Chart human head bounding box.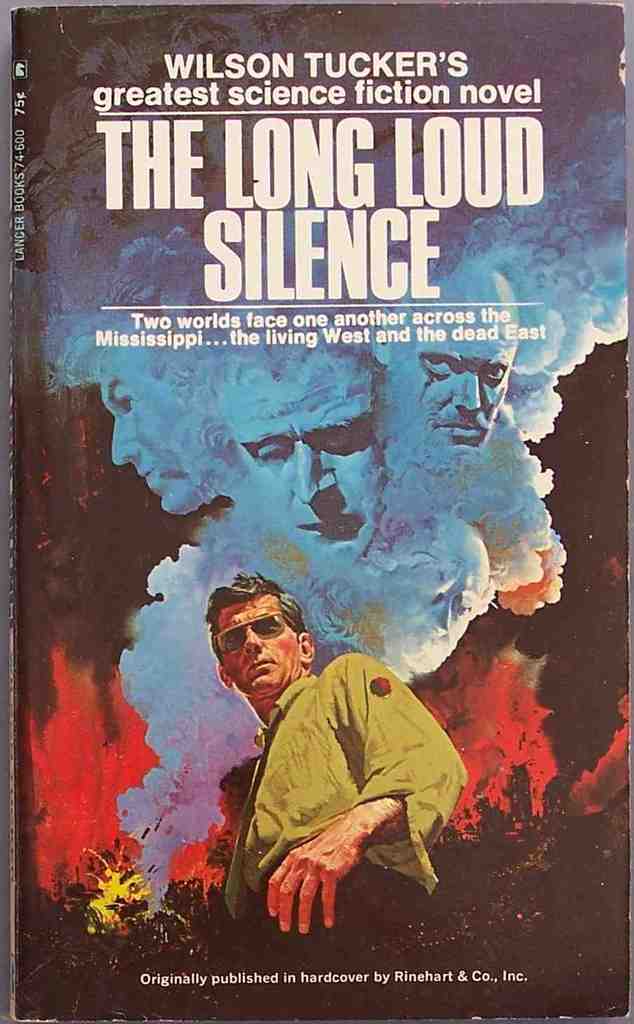
Charted: select_region(367, 264, 516, 466).
